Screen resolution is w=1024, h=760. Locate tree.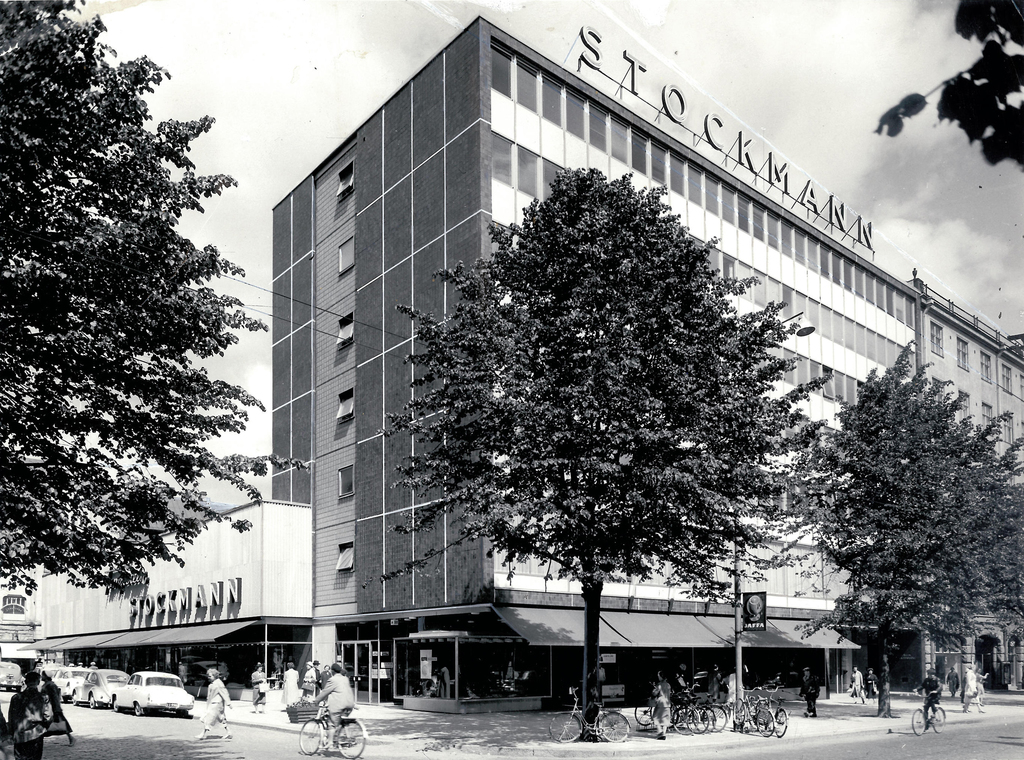
bbox=(0, 0, 319, 597).
